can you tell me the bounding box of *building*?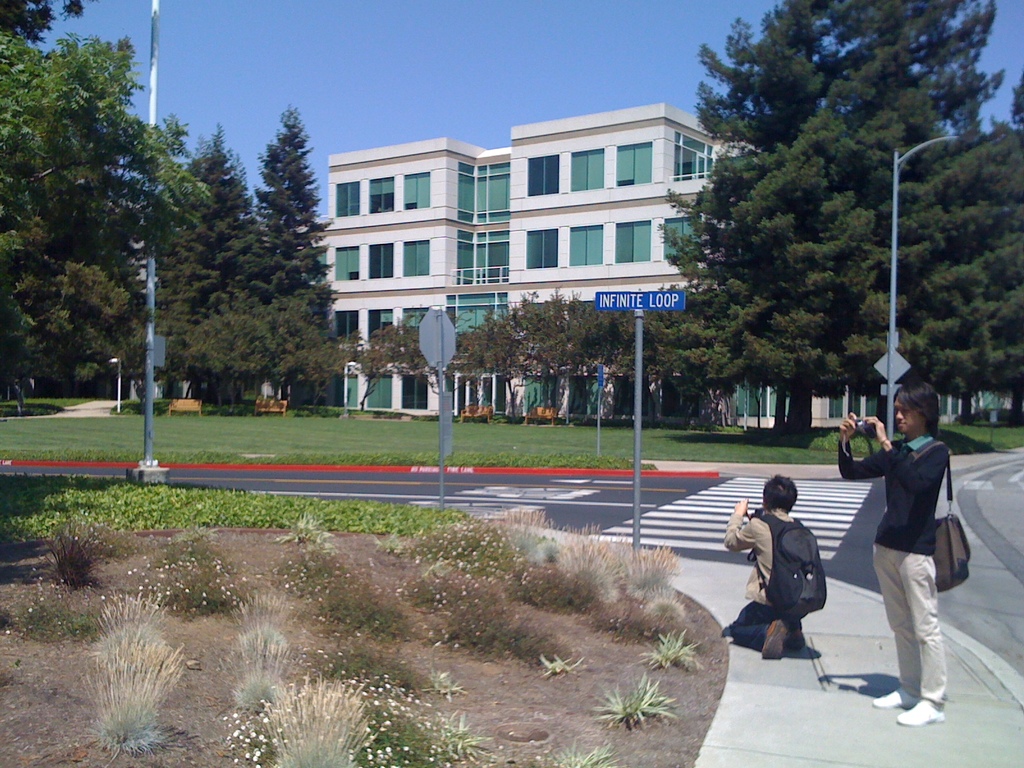
x1=297 y1=101 x2=1015 y2=435.
